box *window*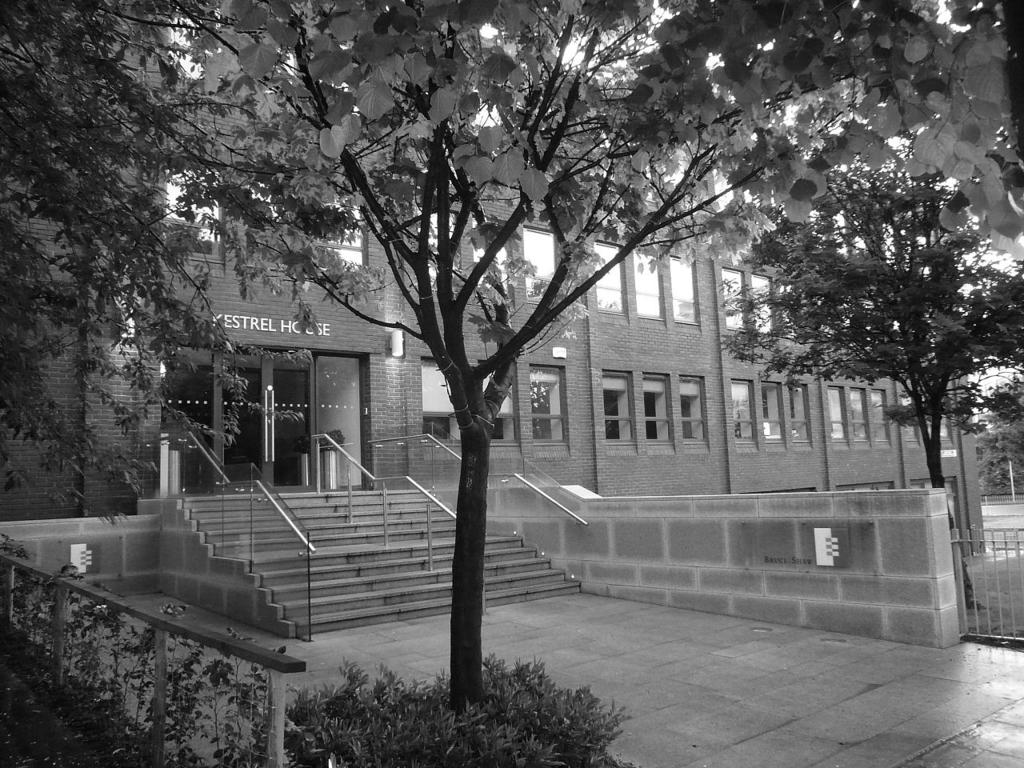
871 387 893 442
